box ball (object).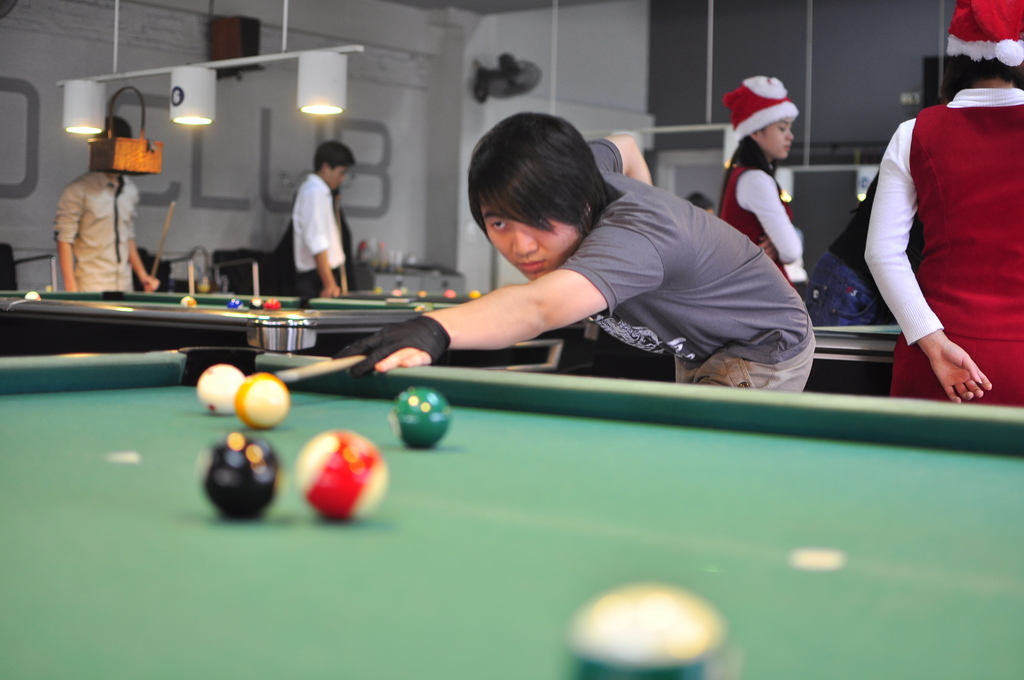
locate(197, 362, 237, 415).
